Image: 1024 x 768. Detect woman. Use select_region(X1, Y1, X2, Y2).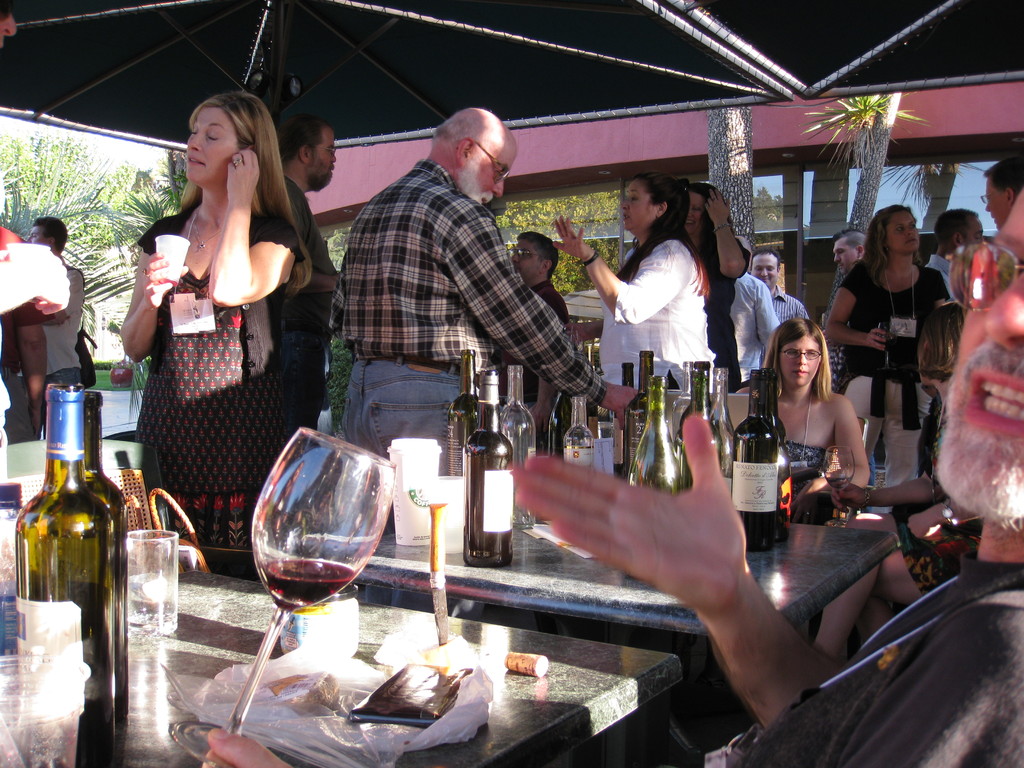
select_region(724, 315, 868, 531).
